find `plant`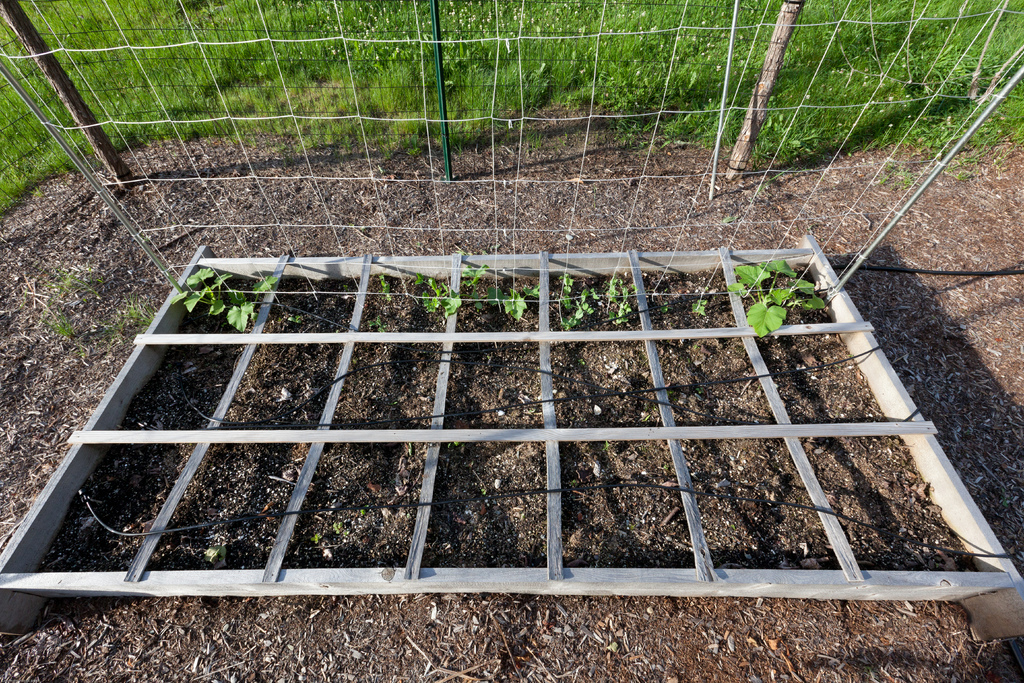
bbox(369, 318, 384, 334)
